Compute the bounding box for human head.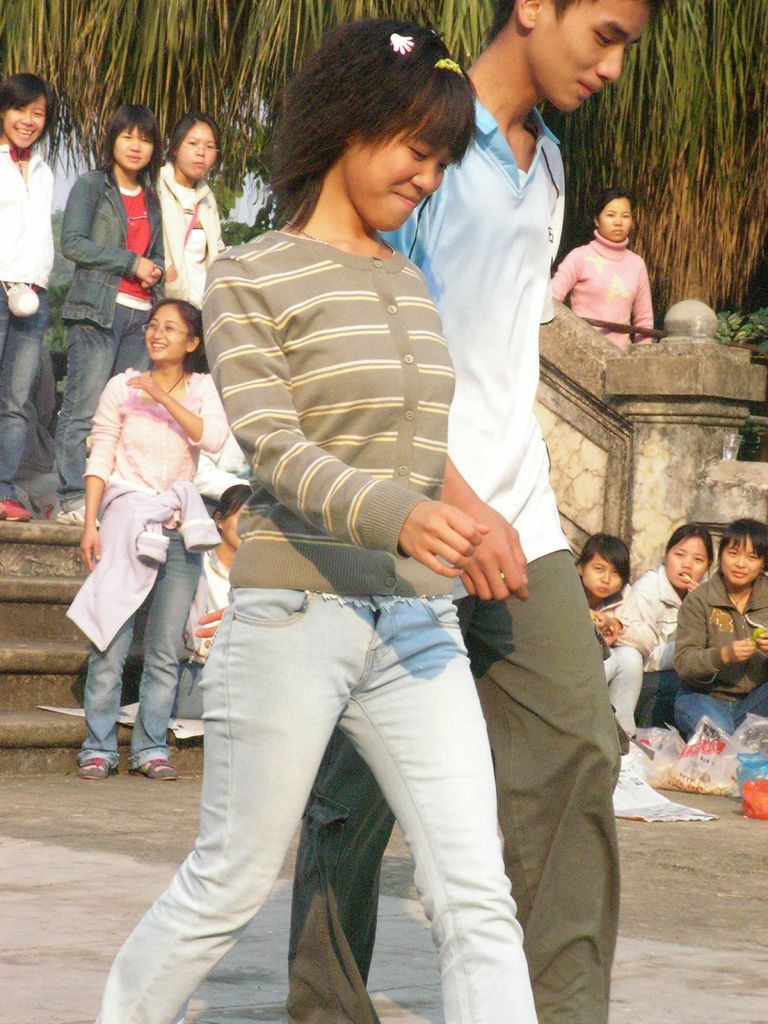
508,0,662,111.
